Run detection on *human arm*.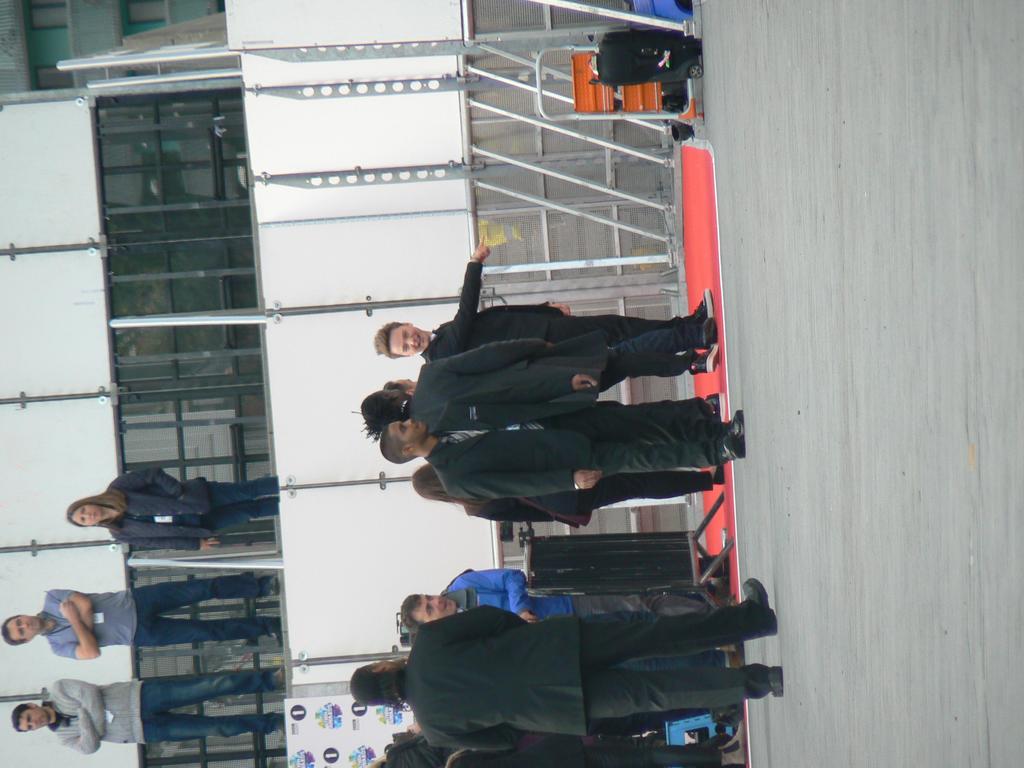
Result: <box>53,701,97,754</box>.
